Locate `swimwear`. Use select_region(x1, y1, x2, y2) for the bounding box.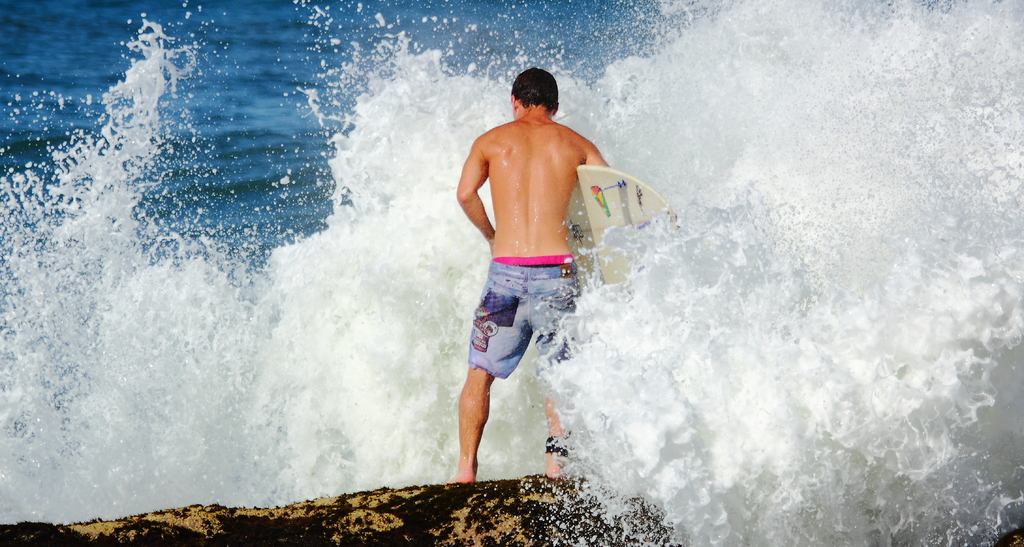
select_region(492, 258, 571, 265).
